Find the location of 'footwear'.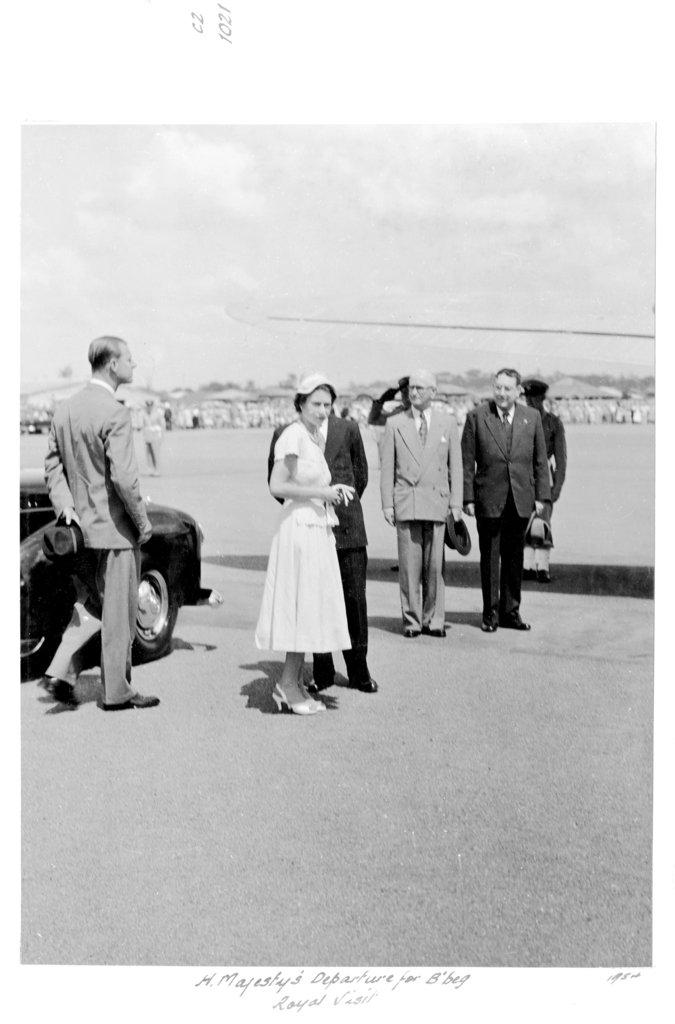
Location: {"x1": 406, "y1": 631, "x2": 421, "y2": 640}.
